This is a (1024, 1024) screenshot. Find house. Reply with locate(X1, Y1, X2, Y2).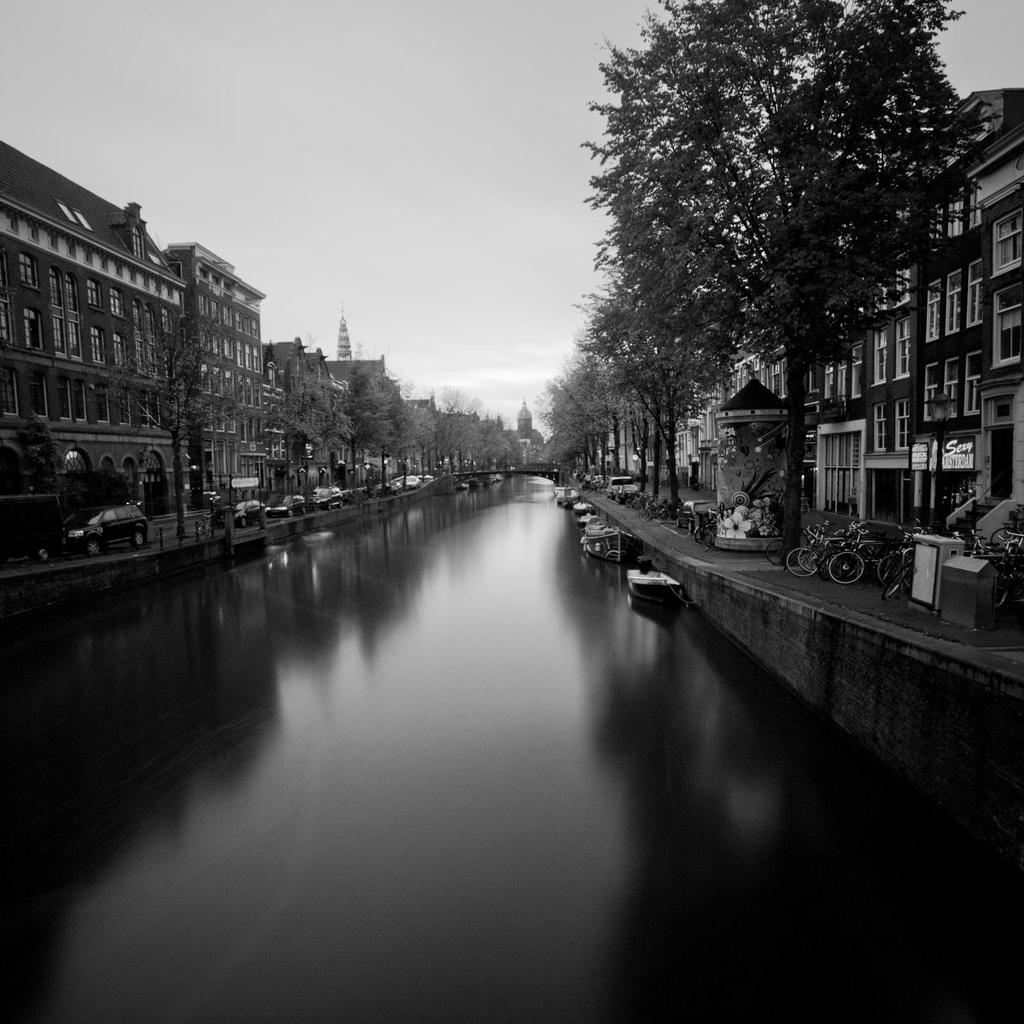
locate(156, 243, 259, 510).
